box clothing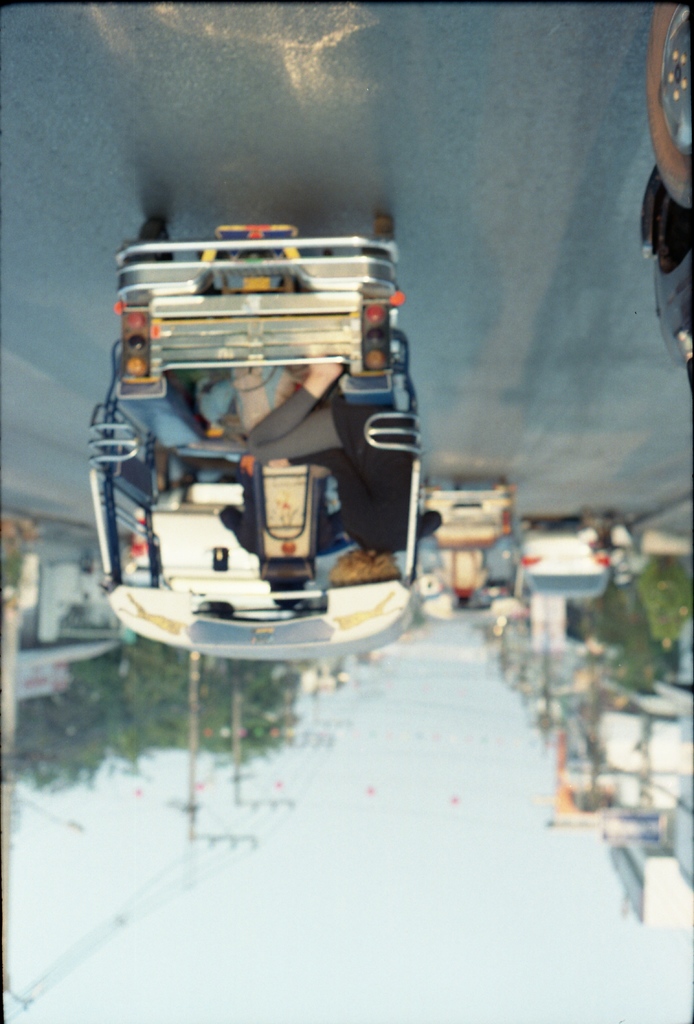
[x1=326, y1=404, x2=438, y2=547]
